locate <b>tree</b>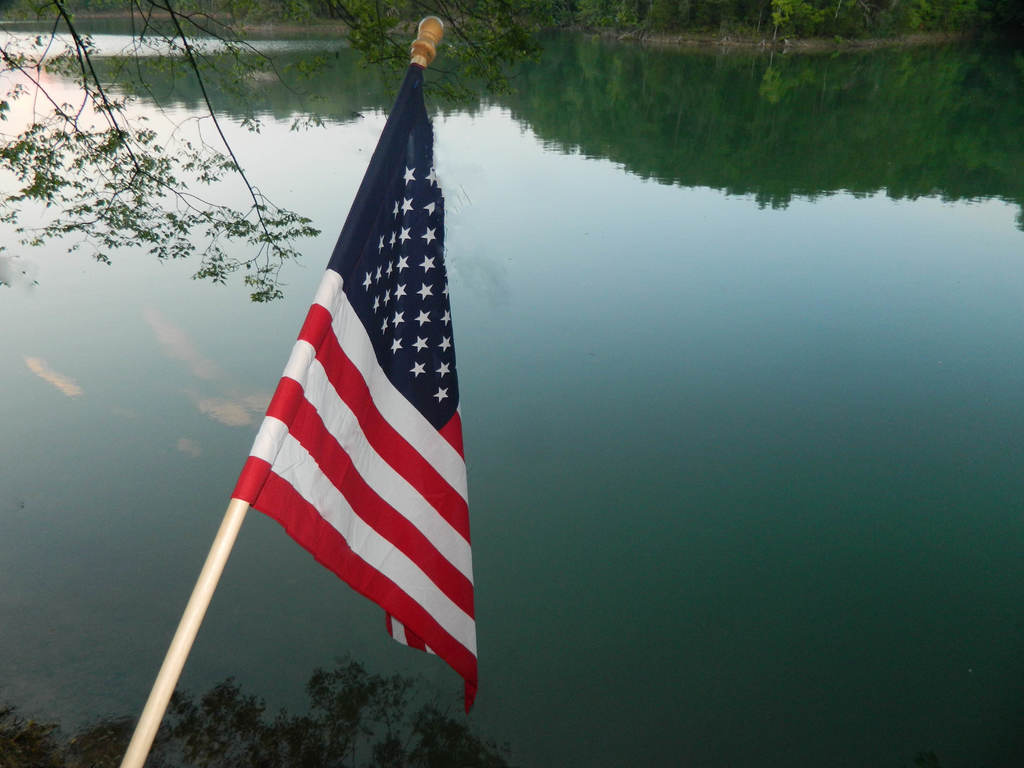
bbox=[0, 0, 547, 296]
